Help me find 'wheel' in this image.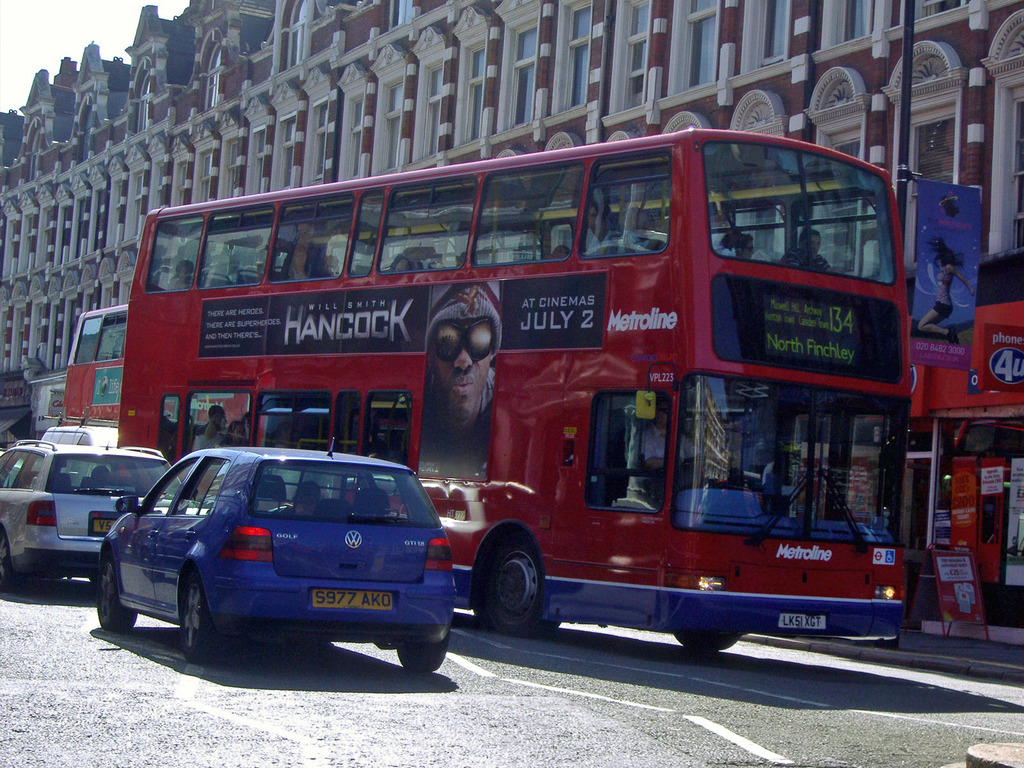
Found it: 474 534 559 636.
